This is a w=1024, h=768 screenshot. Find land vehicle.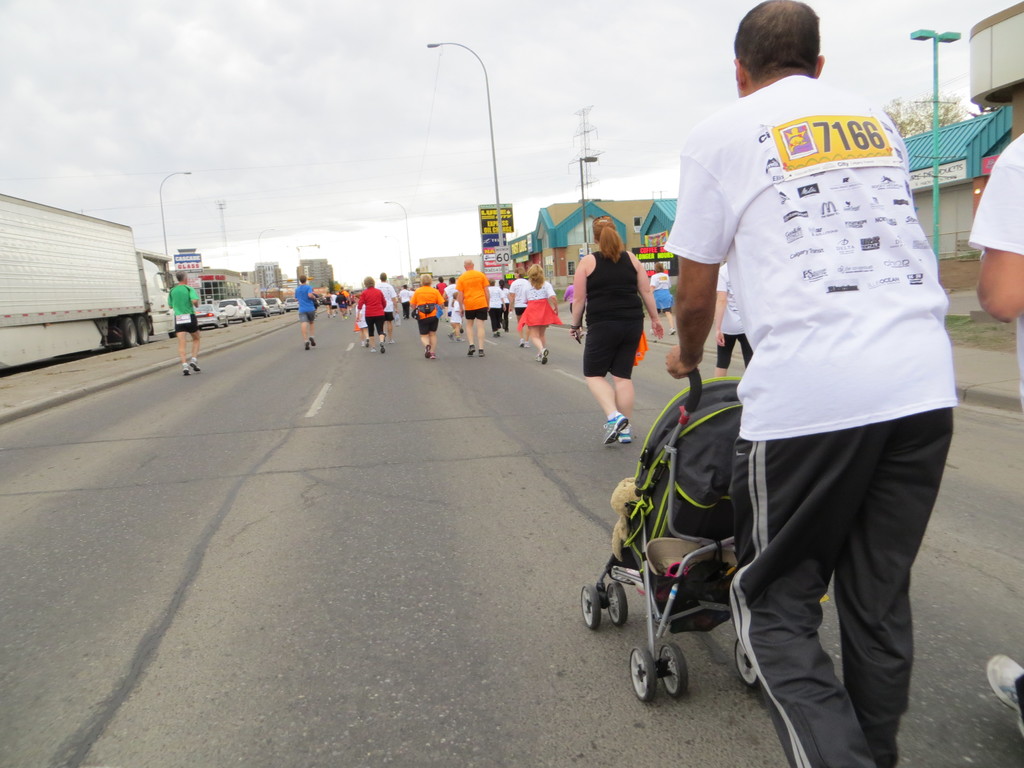
Bounding box: [x1=196, y1=305, x2=225, y2=330].
